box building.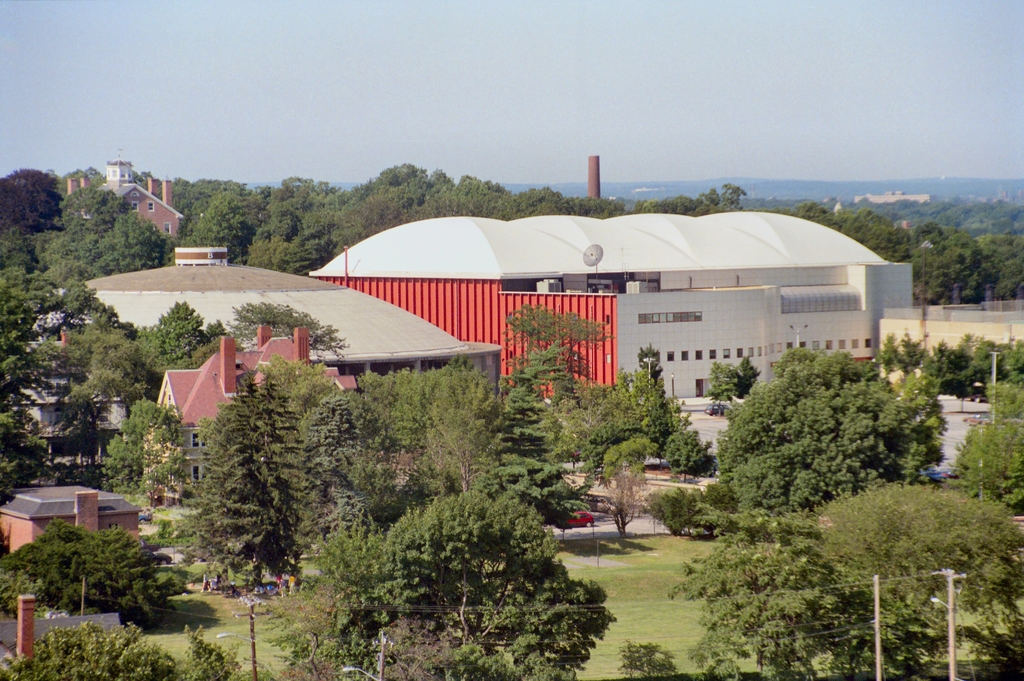
detection(152, 329, 363, 485).
